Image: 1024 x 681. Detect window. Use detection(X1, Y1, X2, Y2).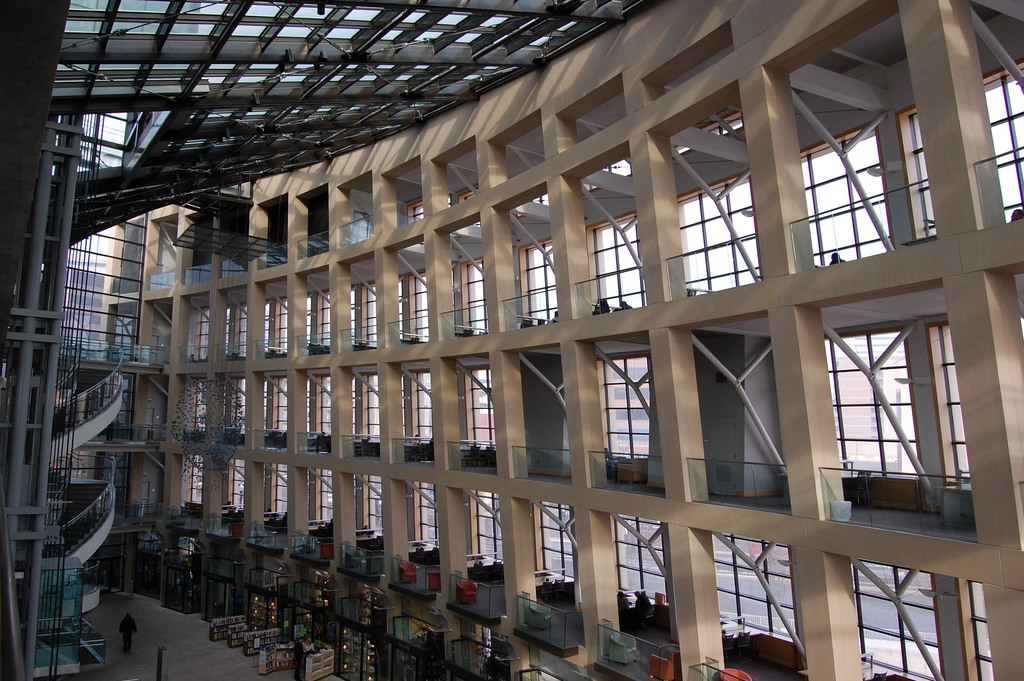
detection(601, 347, 648, 487).
